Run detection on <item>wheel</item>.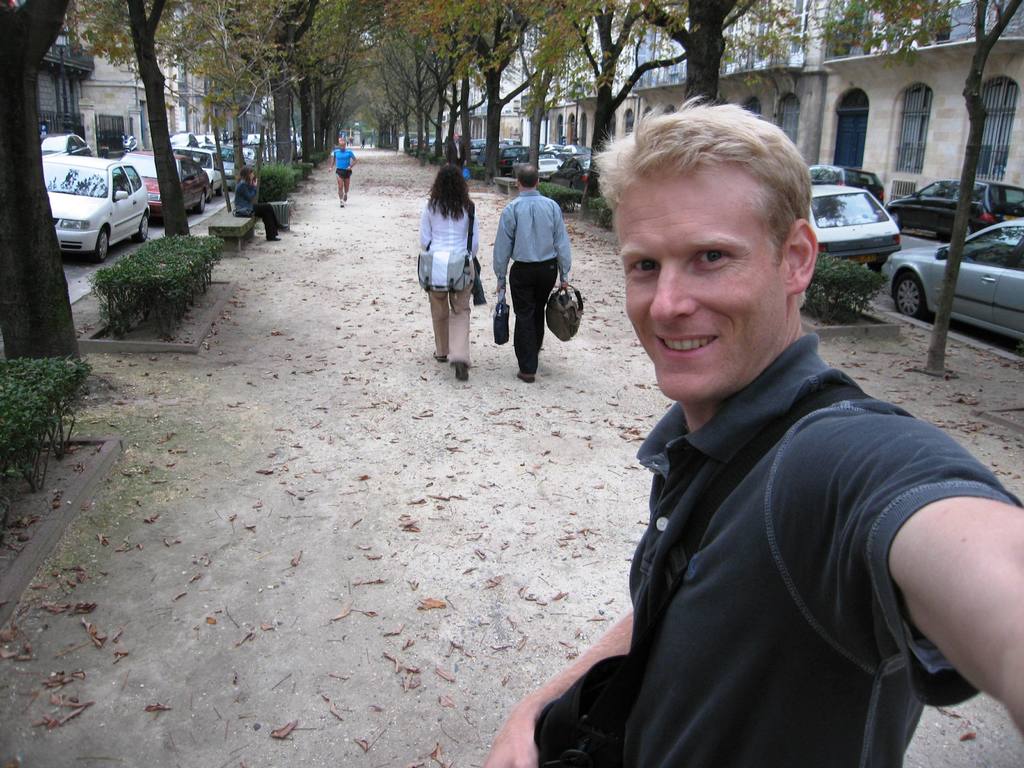
Result: box(965, 220, 973, 237).
